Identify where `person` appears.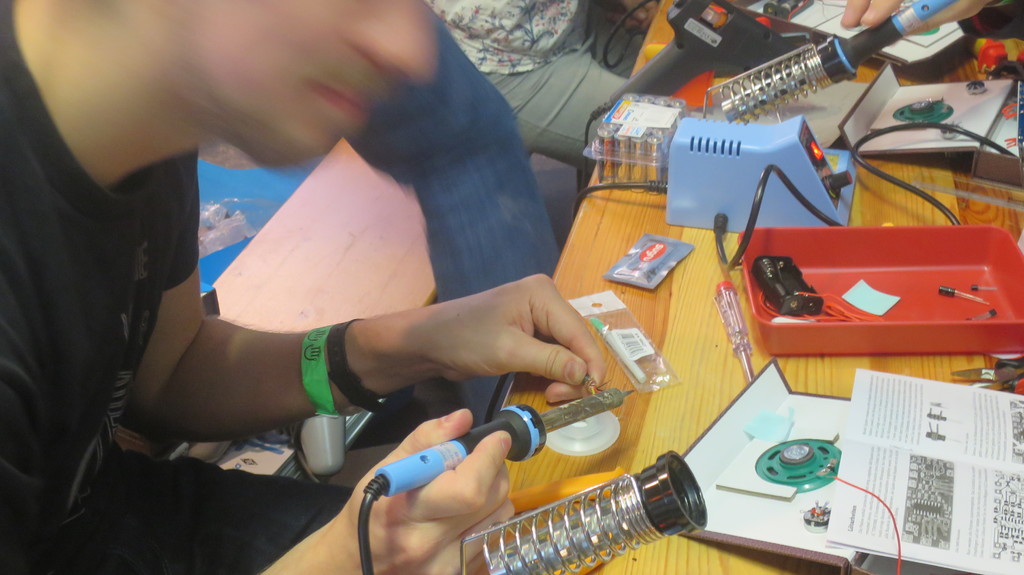
Appears at <bbox>424, 0, 662, 177</bbox>.
